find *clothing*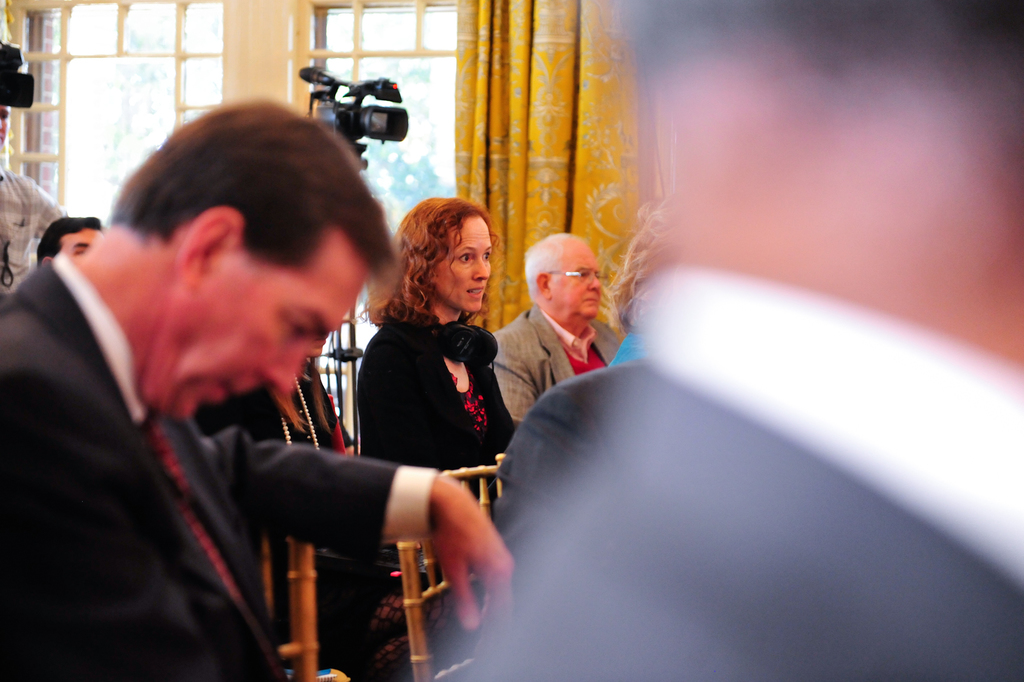
435:259:1023:681
